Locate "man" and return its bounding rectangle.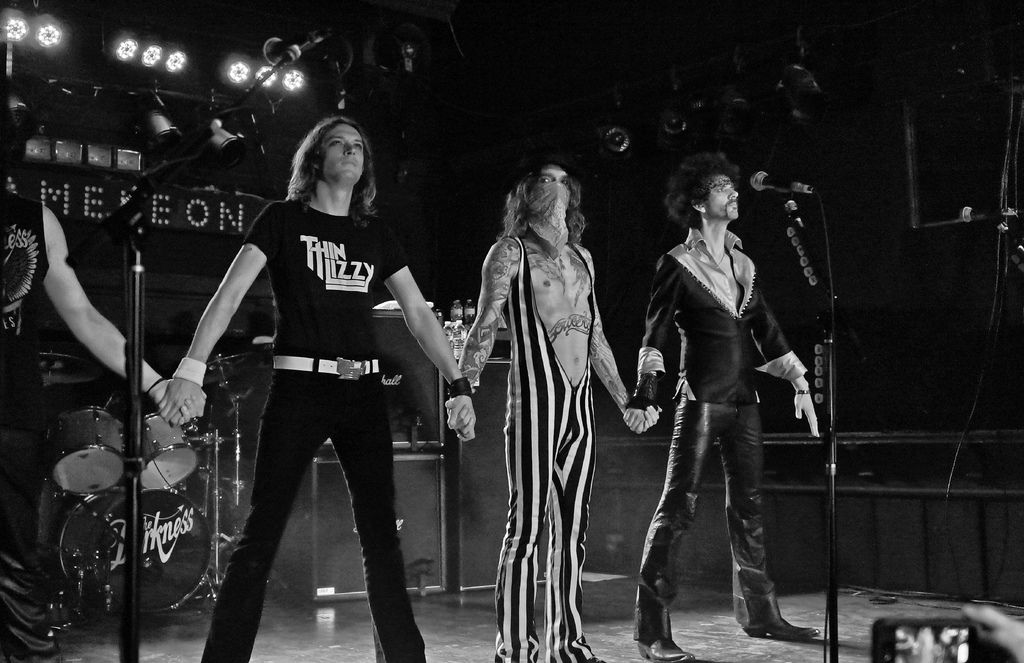
locate(447, 162, 662, 662).
